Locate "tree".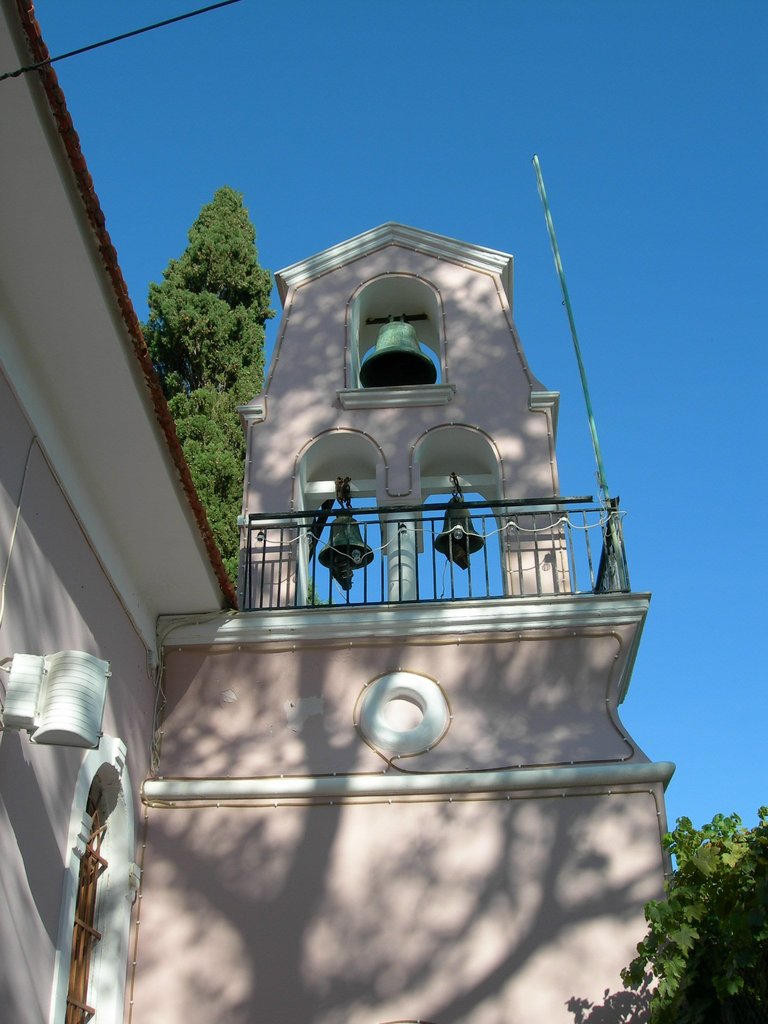
Bounding box: 138:192:271:620.
